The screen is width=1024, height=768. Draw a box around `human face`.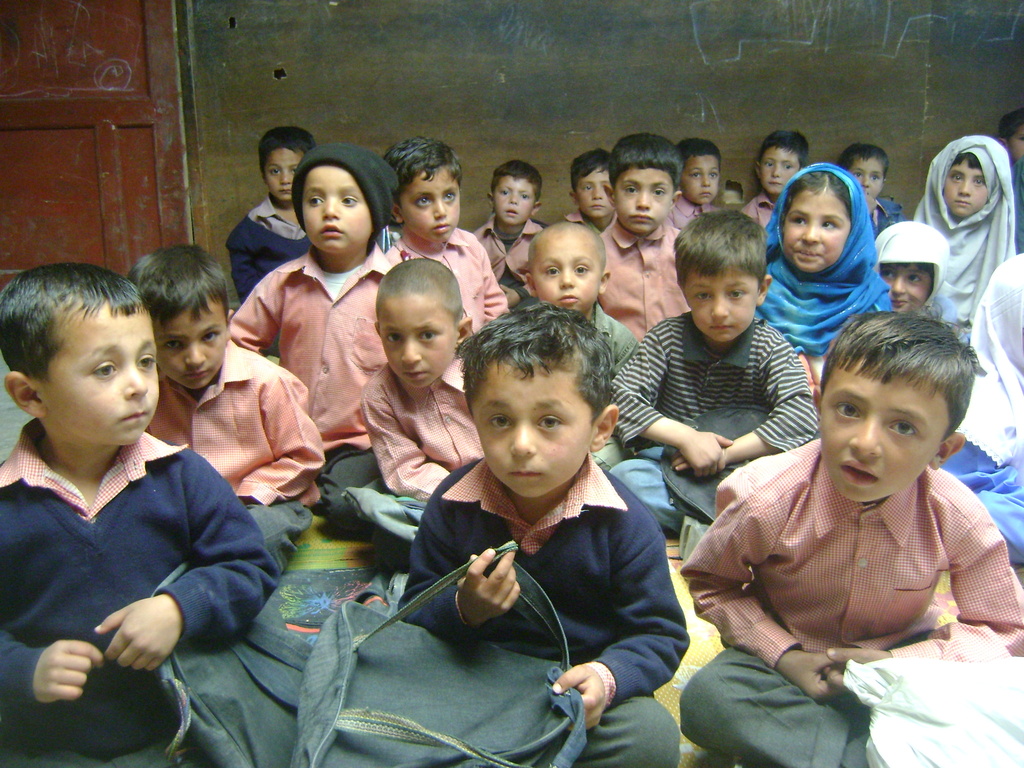
box=[472, 359, 595, 498].
